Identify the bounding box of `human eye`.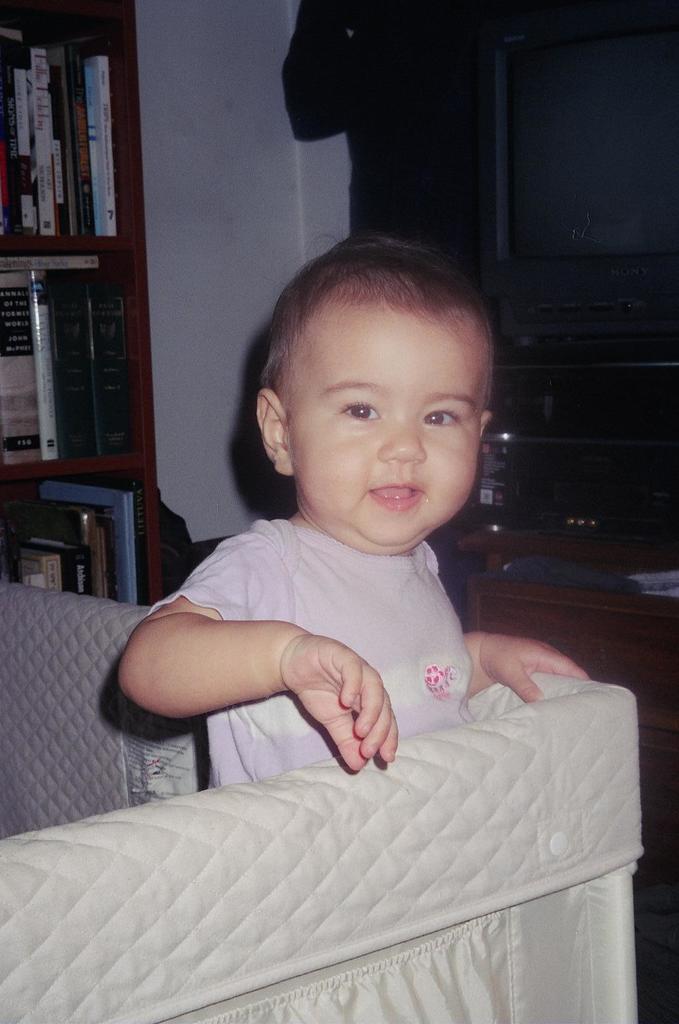
bbox=[339, 392, 383, 422].
